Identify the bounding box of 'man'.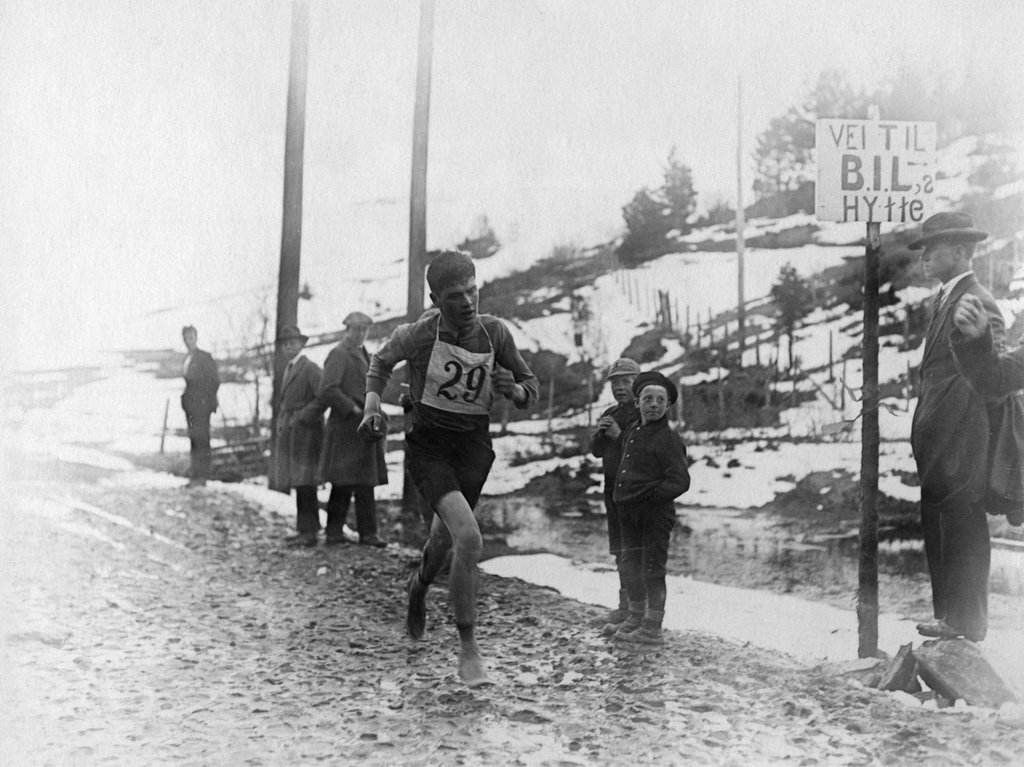
region(269, 316, 333, 549).
